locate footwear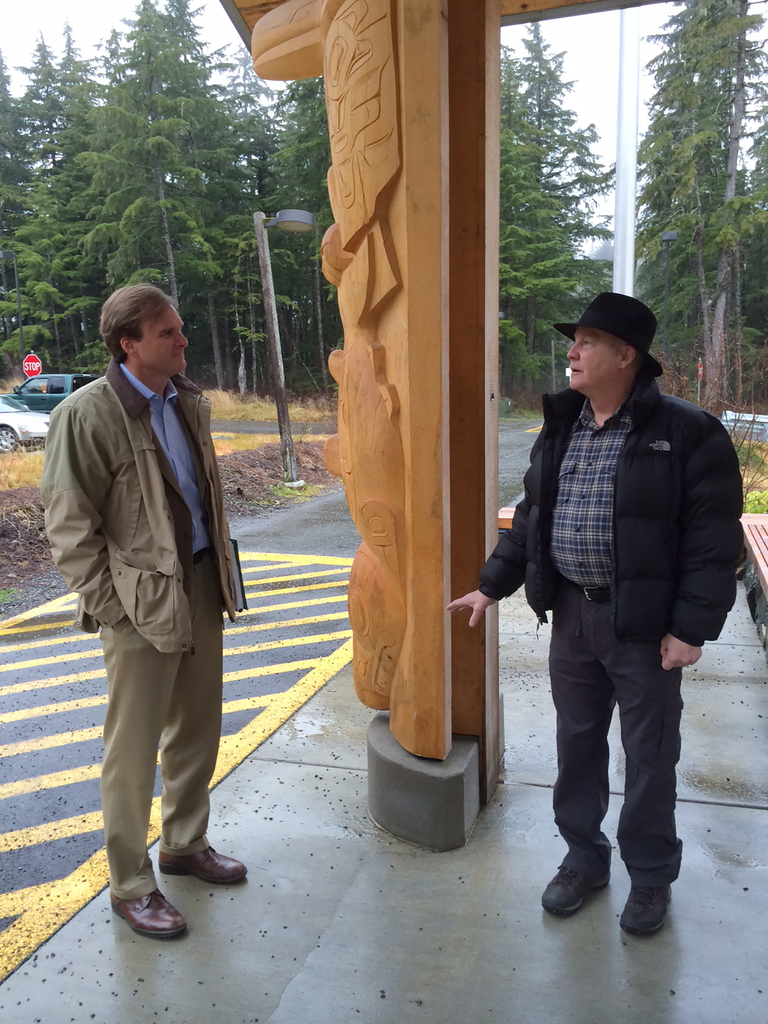
112/886/185/939
